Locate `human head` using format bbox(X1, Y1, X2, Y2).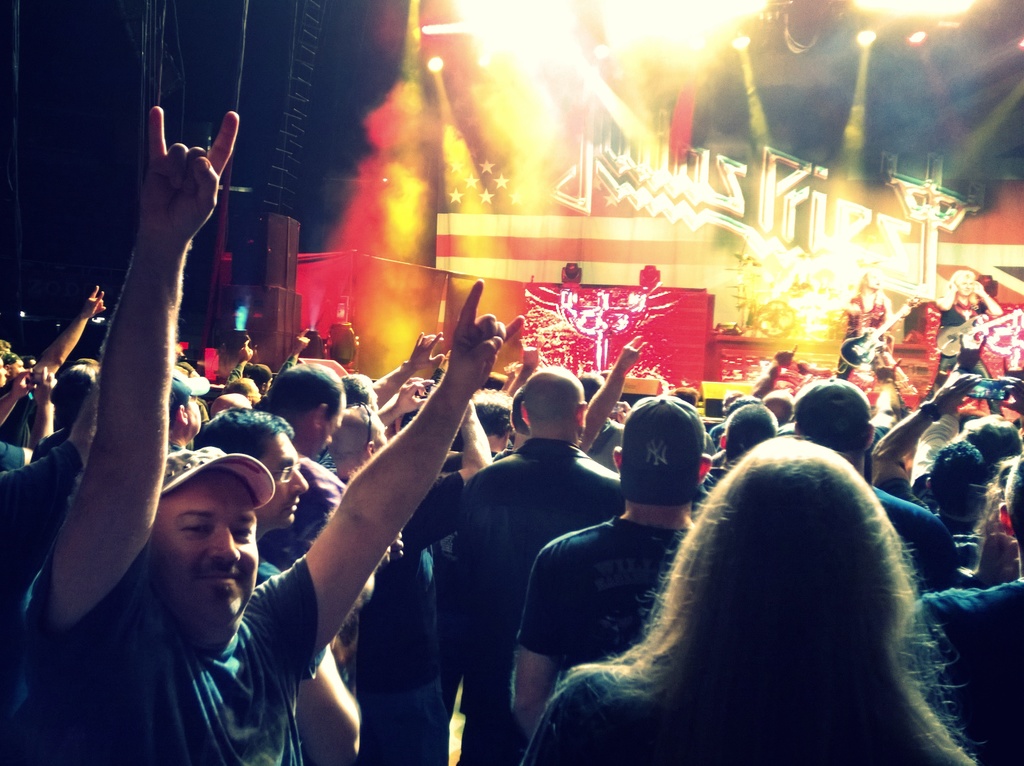
bbox(332, 403, 390, 477).
